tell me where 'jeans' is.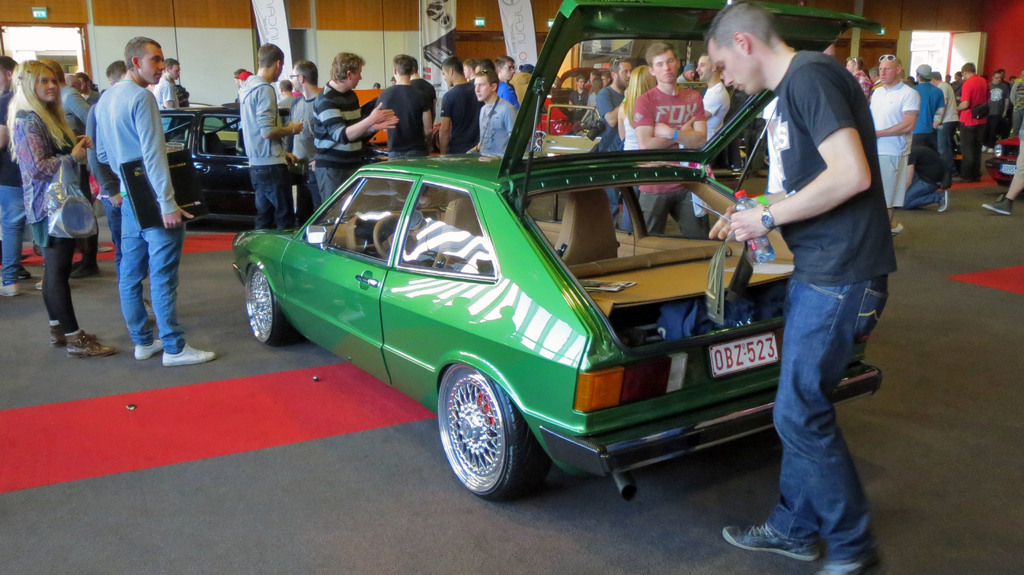
'jeans' is at [905,181,940,211].
